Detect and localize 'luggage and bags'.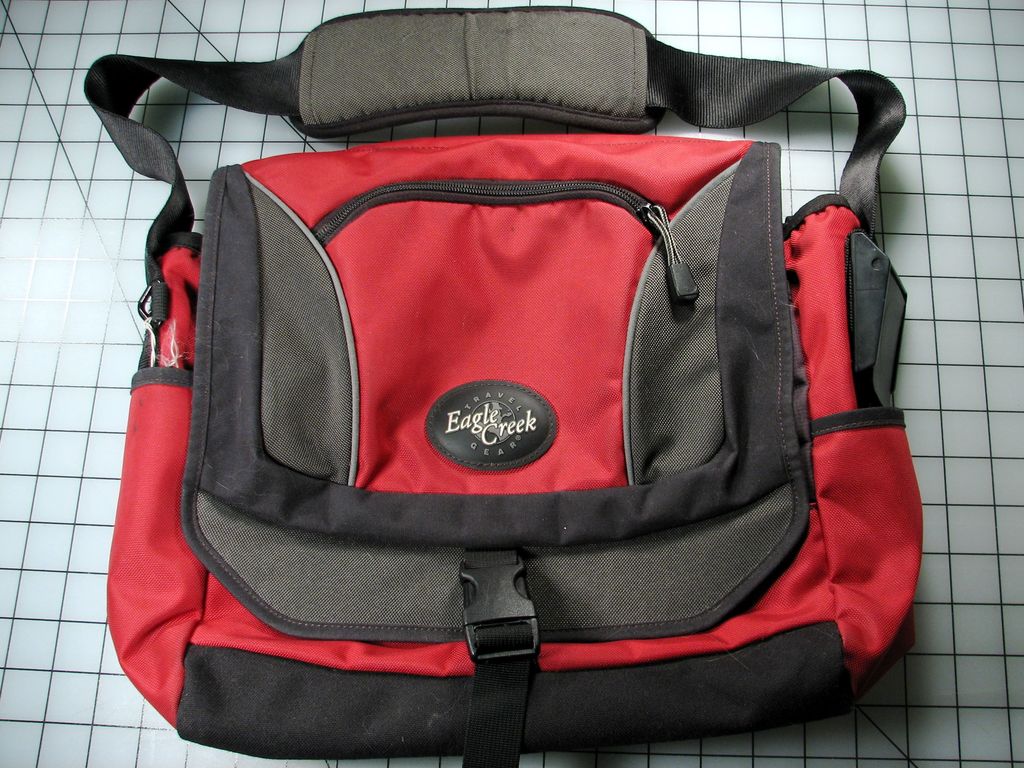
Localized at {"x1": 80, "y1": 3, "x2": 923, "y2": 767}.
